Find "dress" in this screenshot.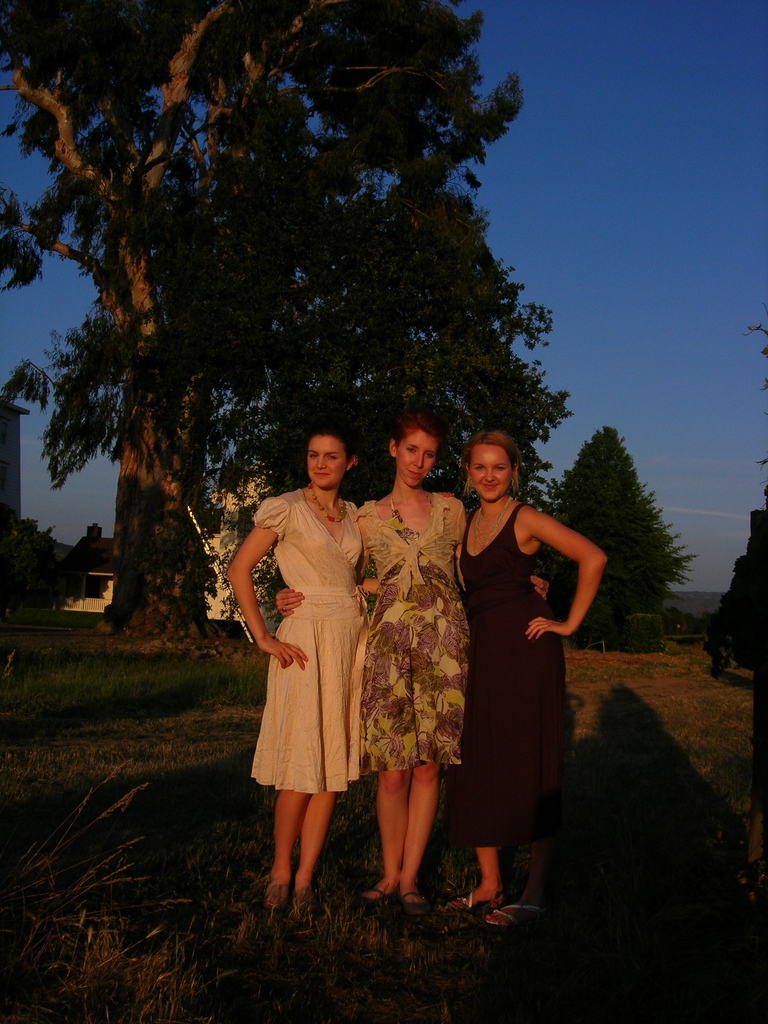
The bounding box for "dress" is [252, 484, 374, 788].
